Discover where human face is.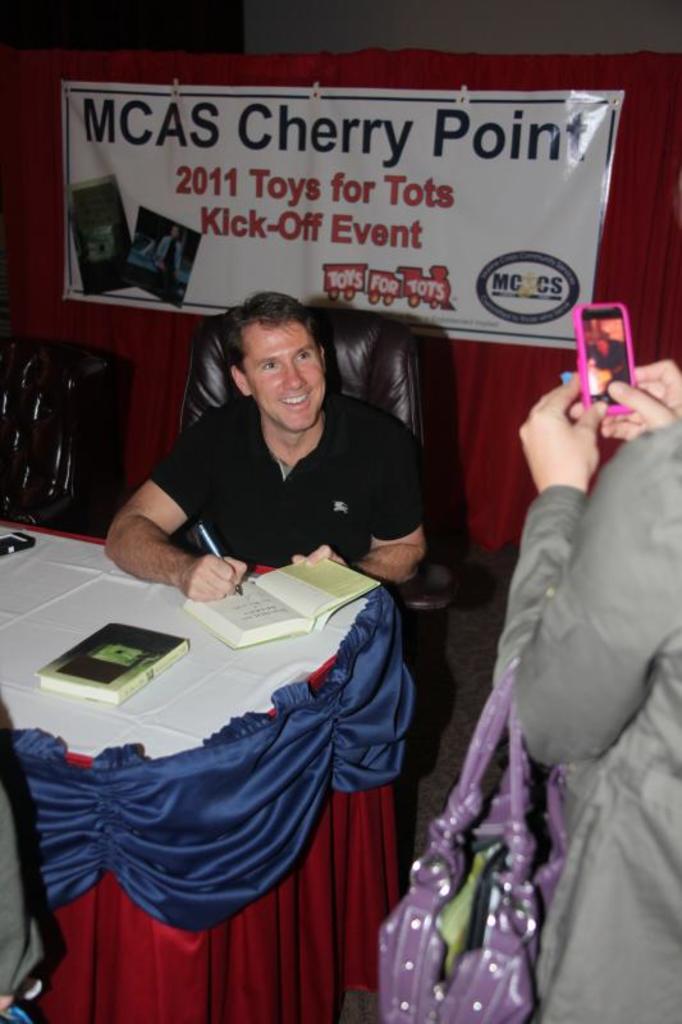
Discovered at <box>246,325,322,433</box>.
